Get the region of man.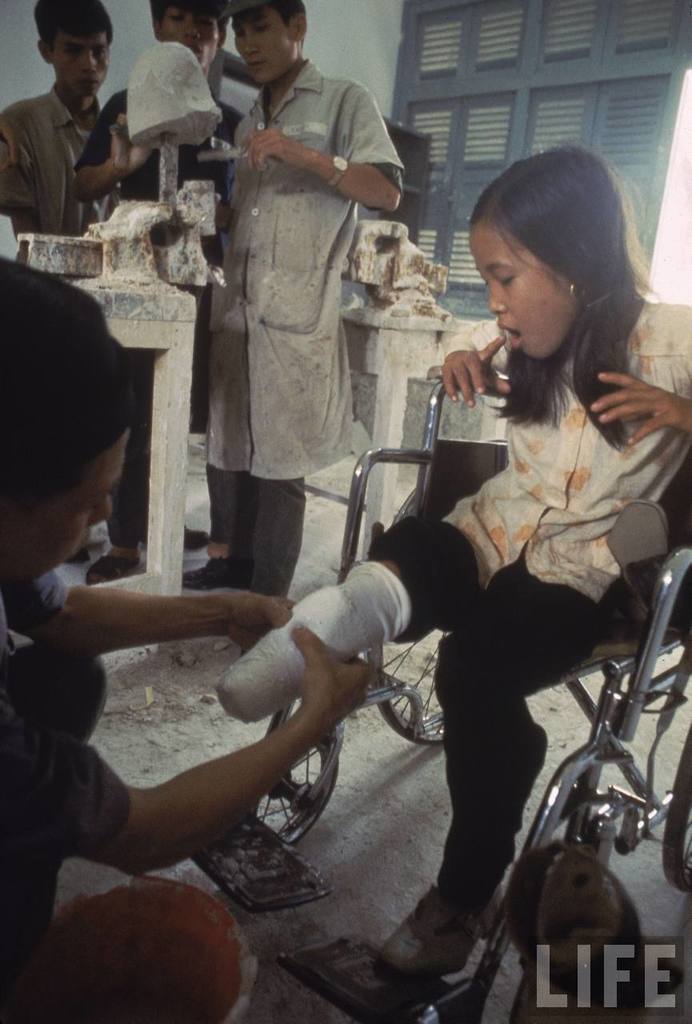
<region>176, 0, 407, 600</region>.
